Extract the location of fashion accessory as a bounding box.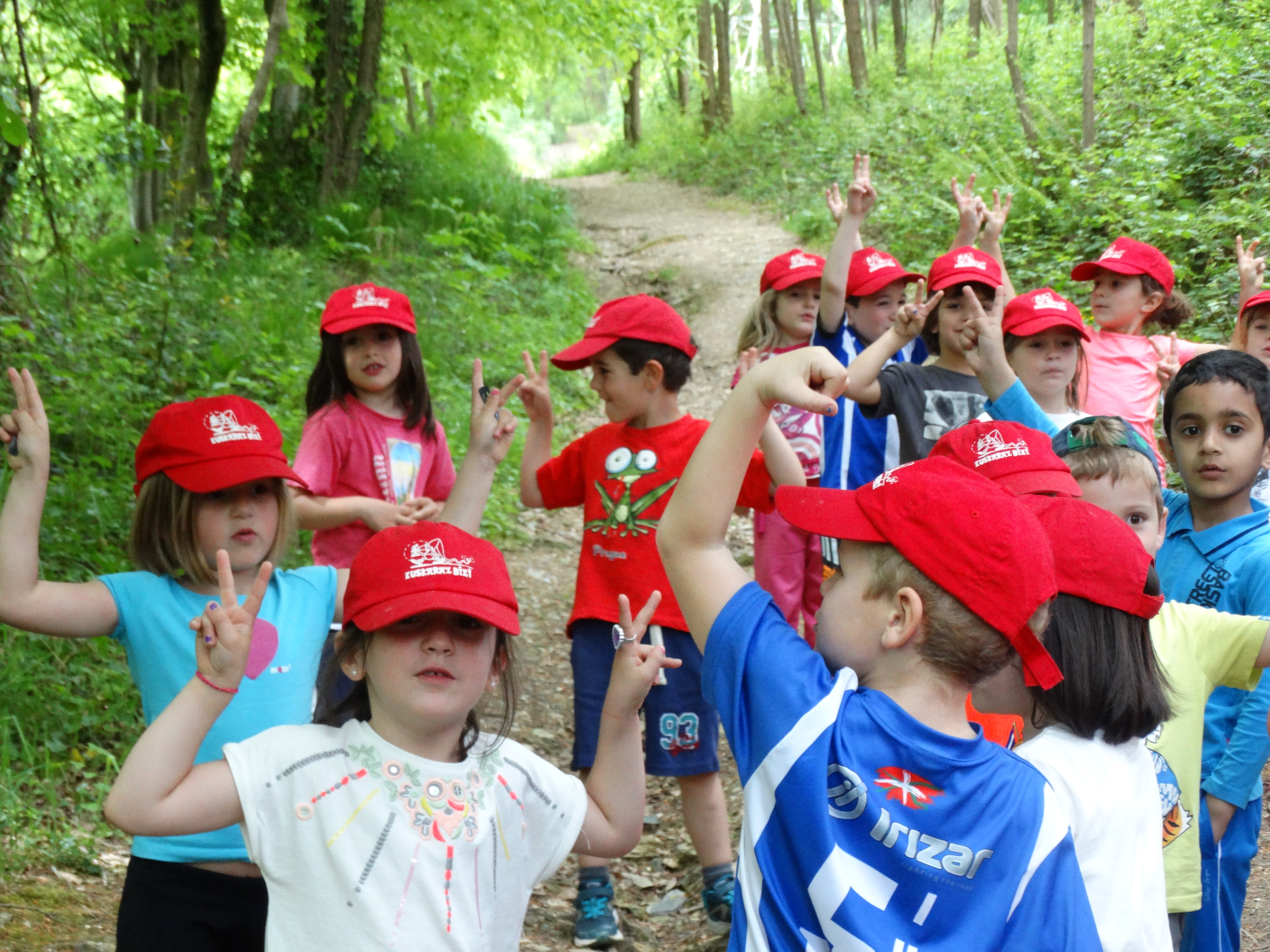
(x1=227, y1=102, x2=266, y2=124).
